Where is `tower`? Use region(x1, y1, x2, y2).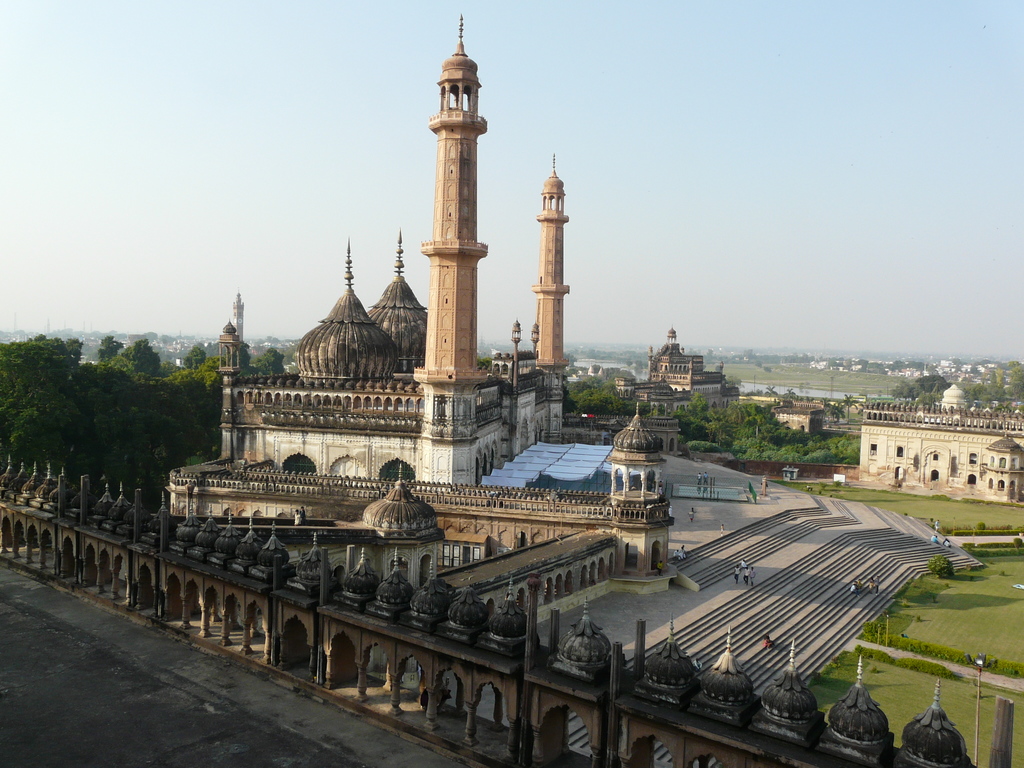
region(392, 0, 508, 398).
